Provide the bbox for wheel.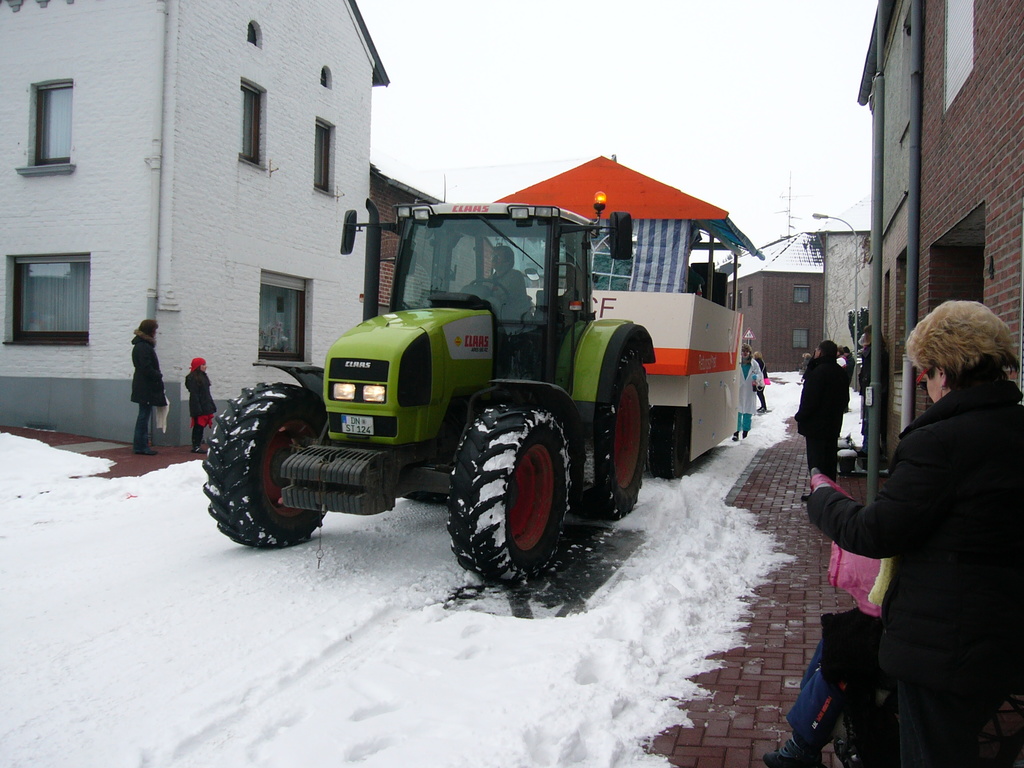
Rect(202, 381, 315, 554).
